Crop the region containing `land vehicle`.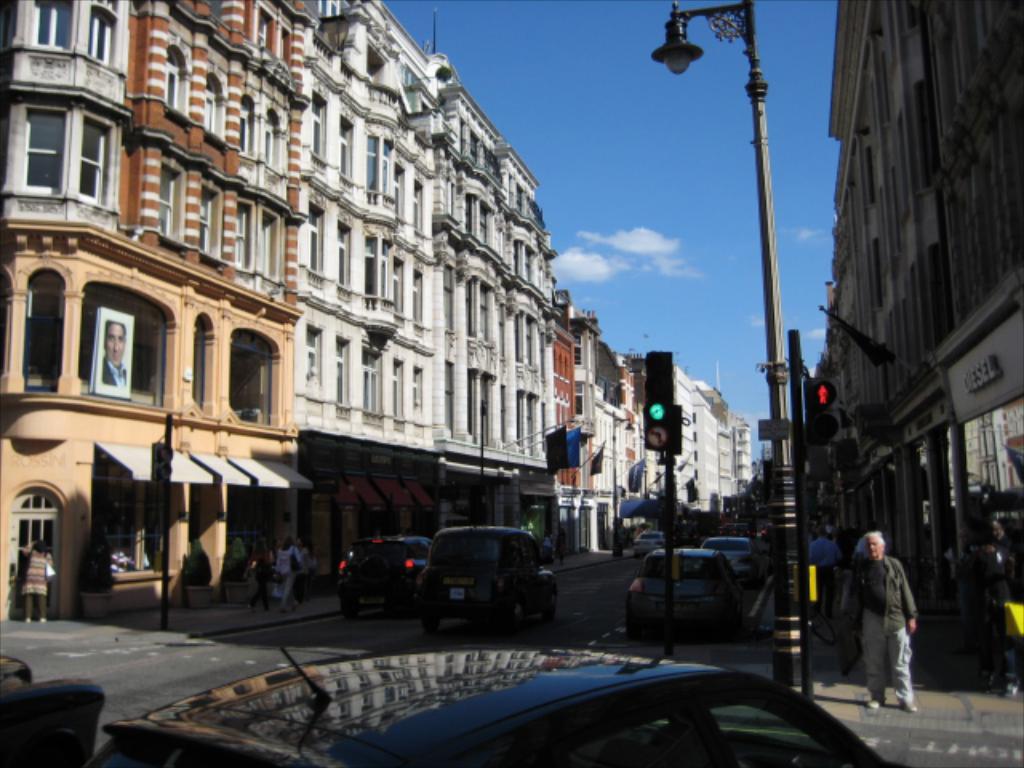
Crop region: (left=75, top=642, right=904, bottom=766).
